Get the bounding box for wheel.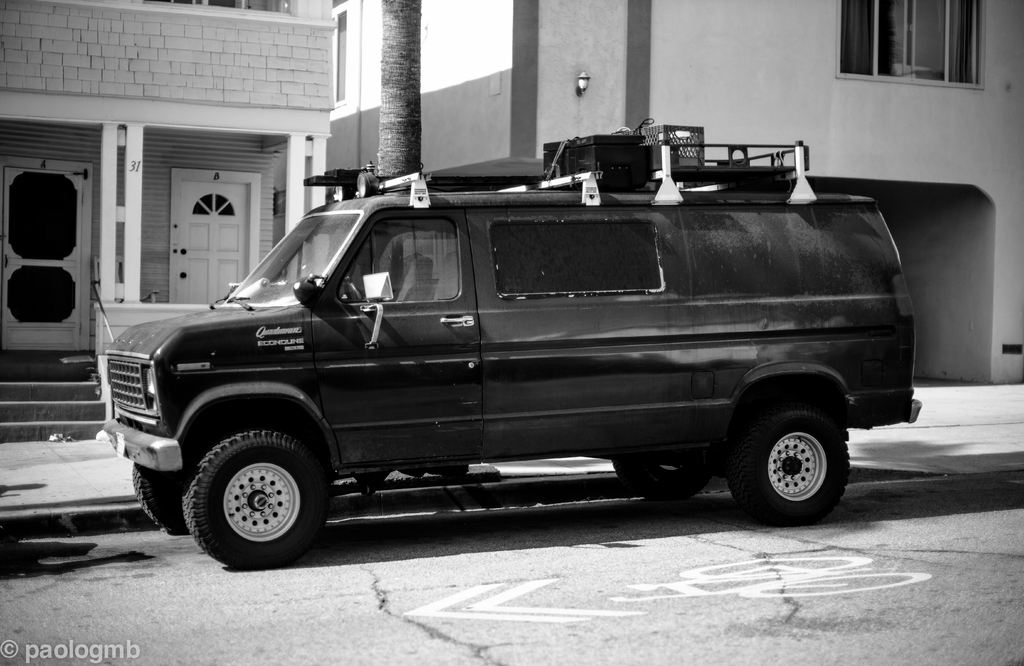
[left=179, top=425, right=319, bottom=560].
